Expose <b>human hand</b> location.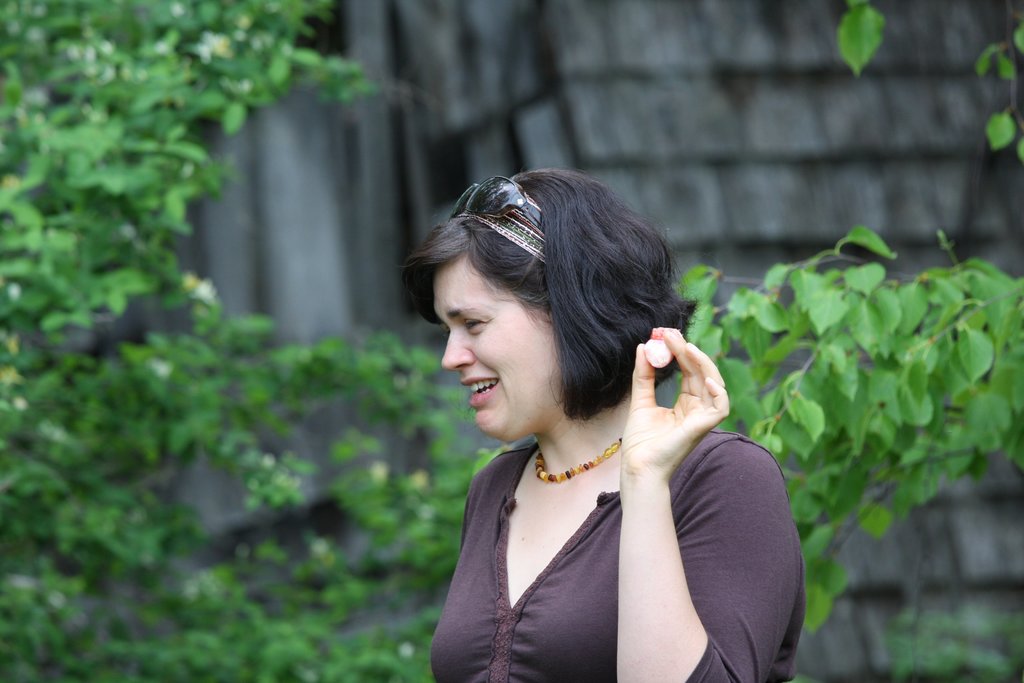
Exposed at [left=621, top=331, right=745, bottom=488].
